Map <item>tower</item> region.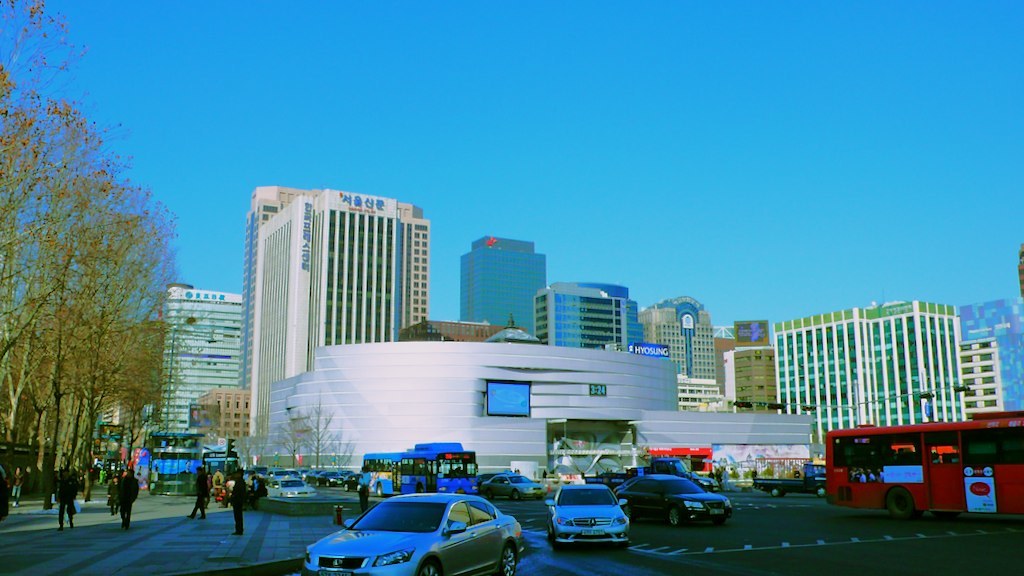
Mapped to left=162, top=291, right=243, bottom=442.
